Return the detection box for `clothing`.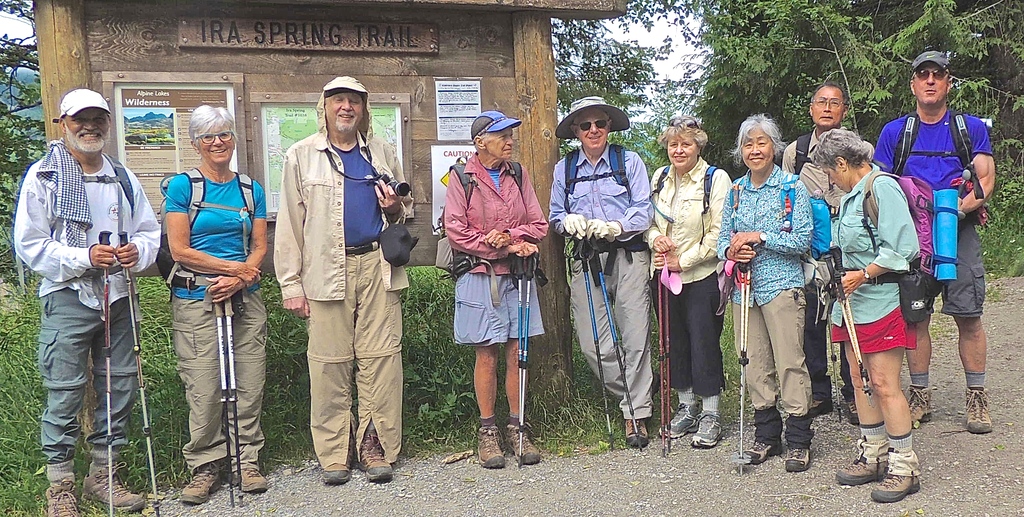
select_region(151, 175, 271, 472).
